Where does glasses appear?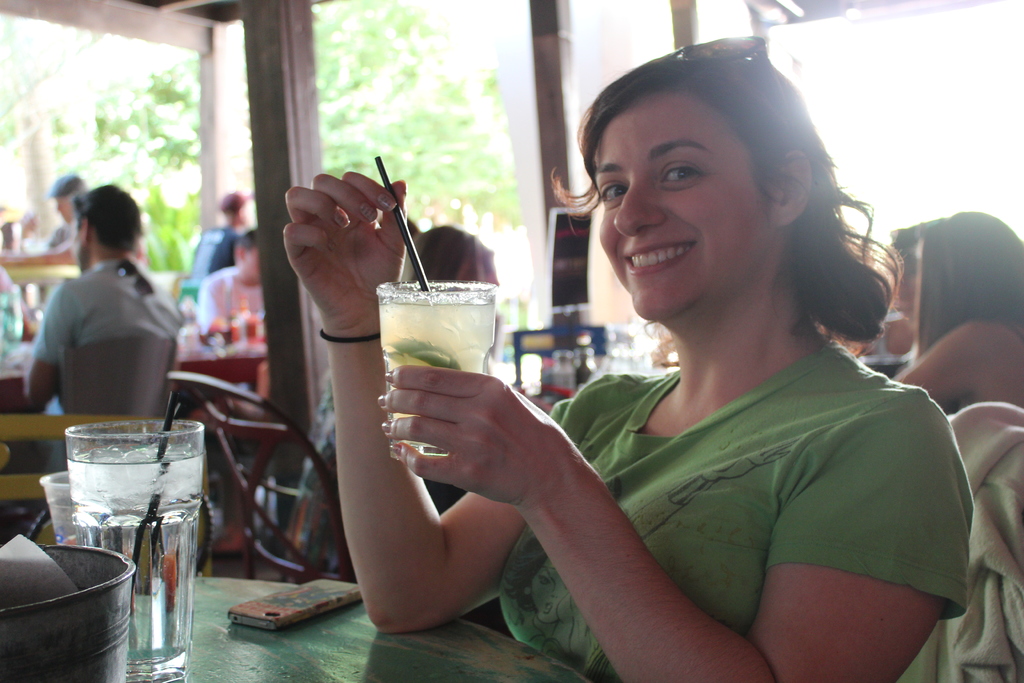
Appears at 652,30,808,156.
